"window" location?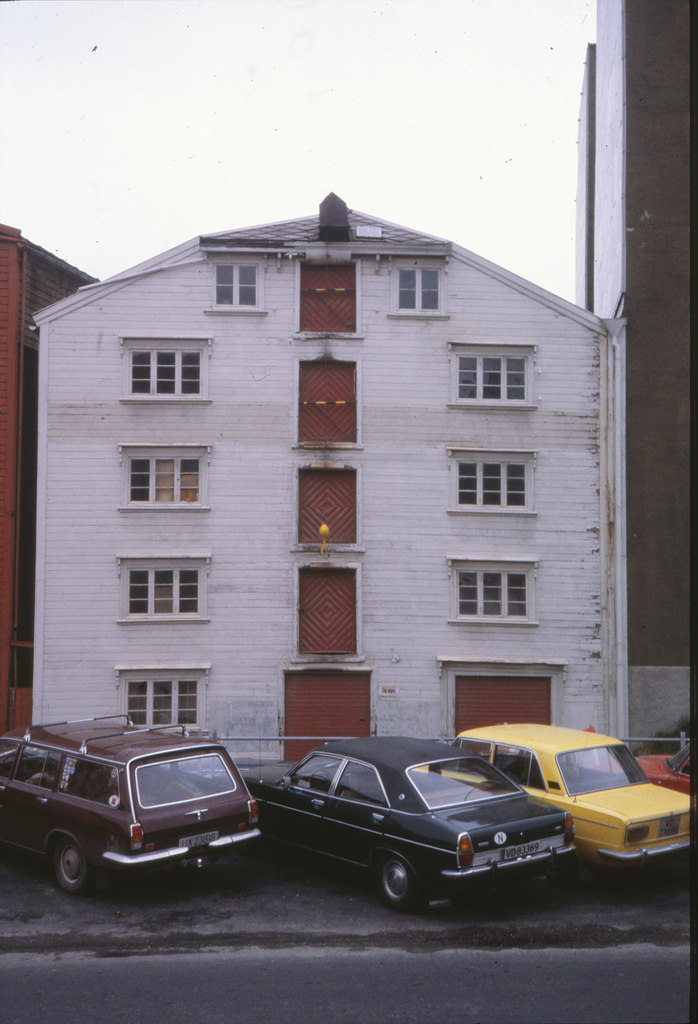
{"left": 459, "top": 569, "right": 531, "bottom": 618}
